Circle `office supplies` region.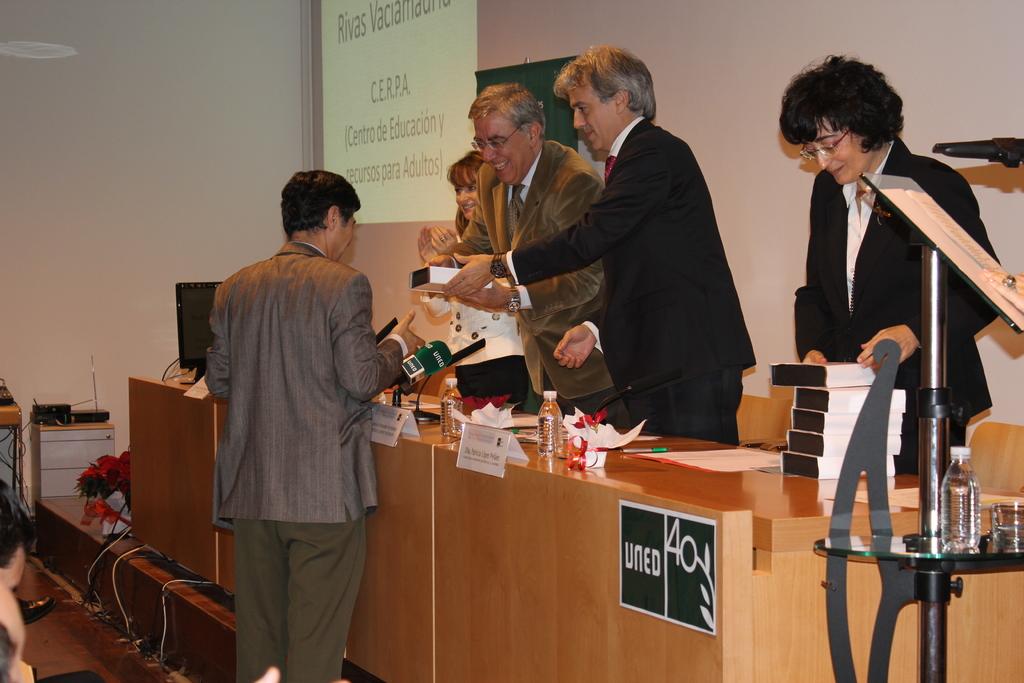
Region: box(568, 411, 627, 469).
